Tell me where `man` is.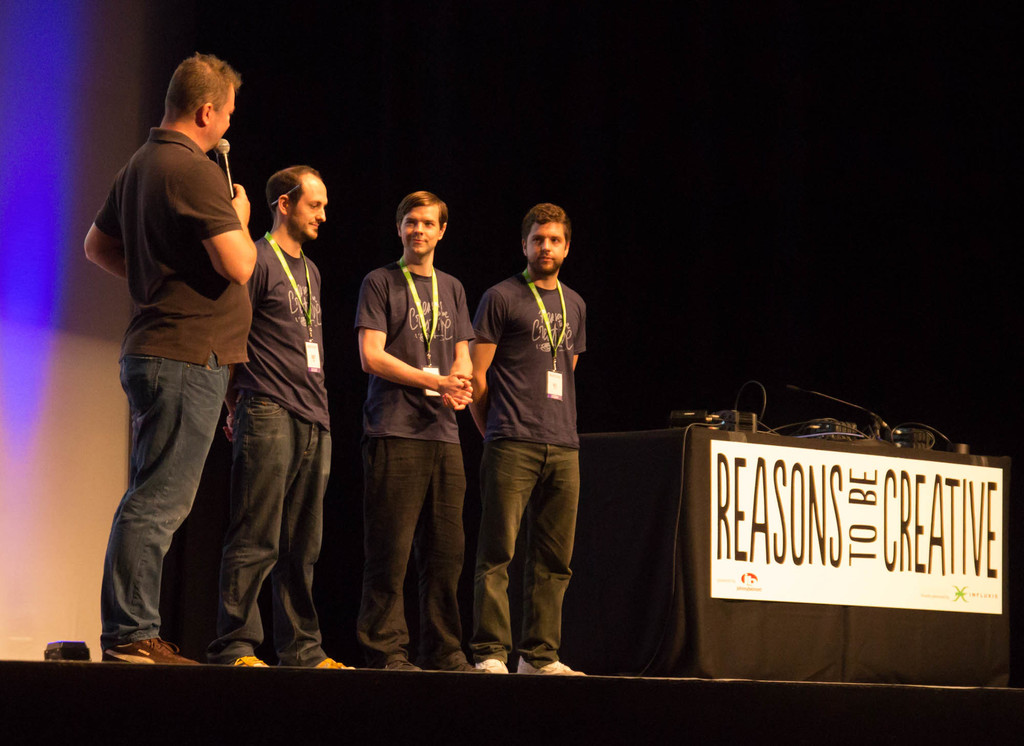
`man` is at x1=83 y1=52 x2=257 y2=667.
